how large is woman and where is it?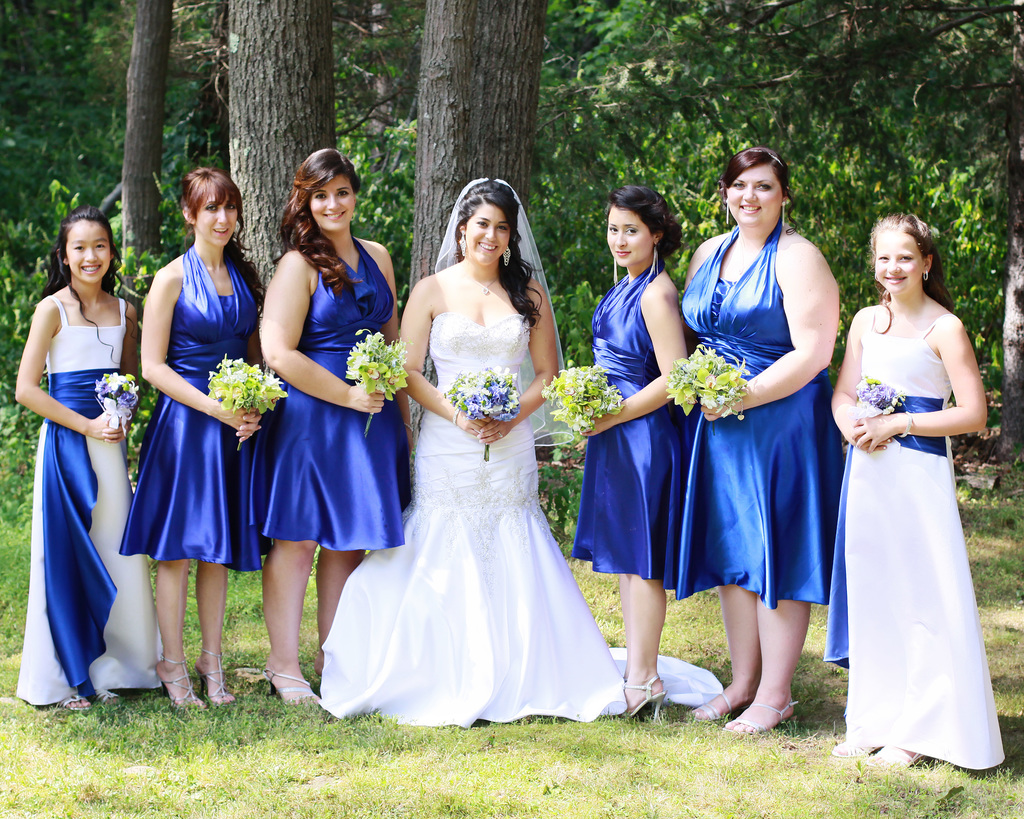
Bounding box: bbox(260, 147, 415, 703).
